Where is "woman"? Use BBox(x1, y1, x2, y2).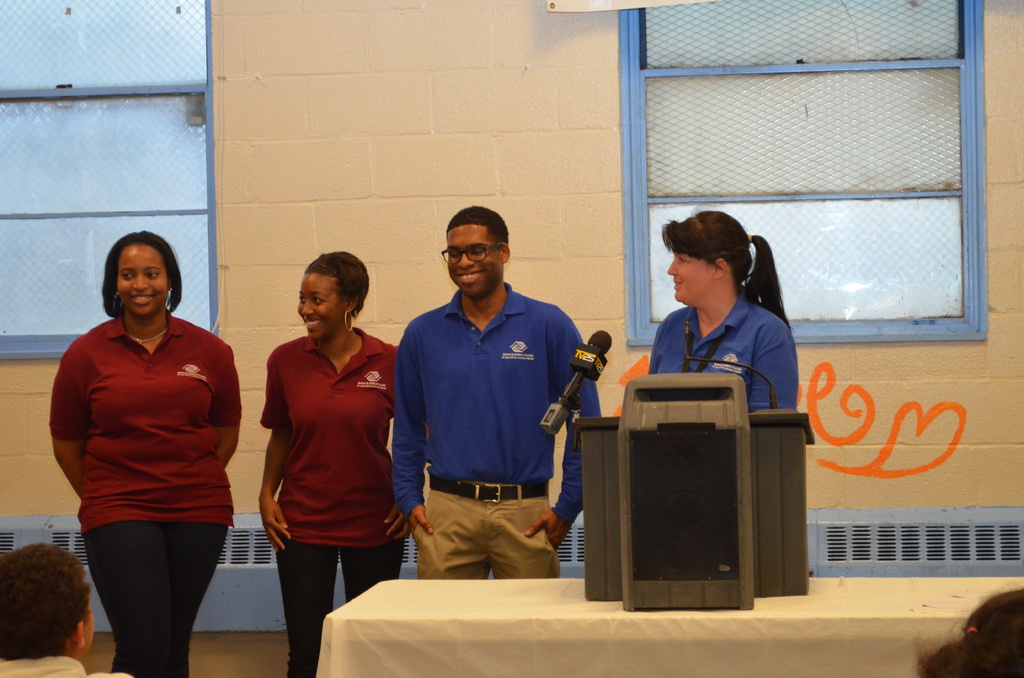
BBox(640, 207, 797, 408).
